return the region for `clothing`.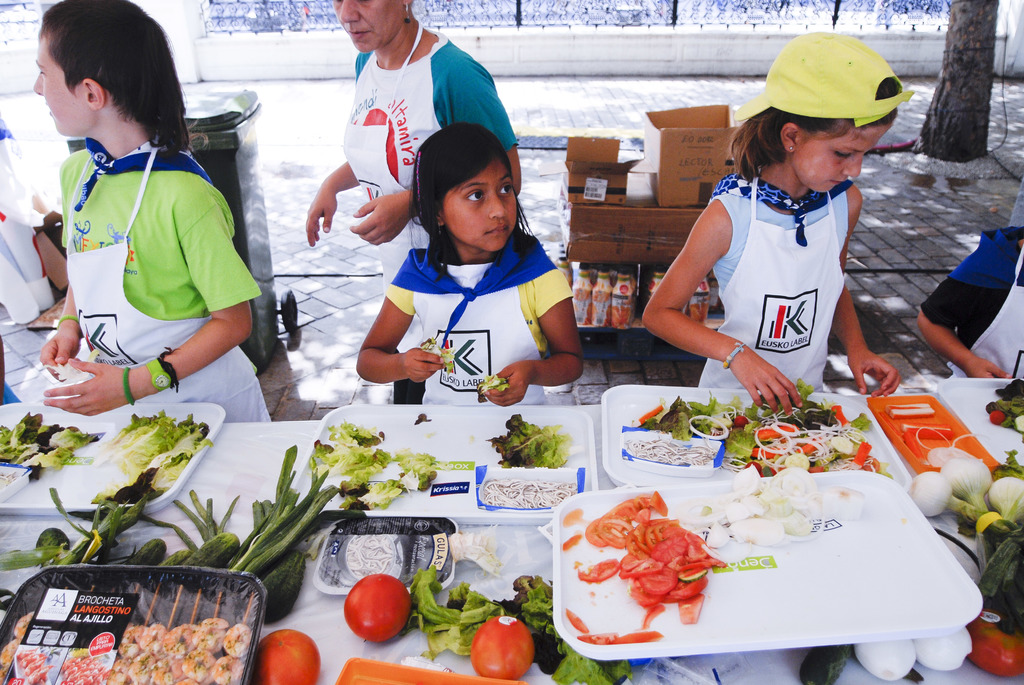
x1=918, y1=207, x2=1023, y2=381.
